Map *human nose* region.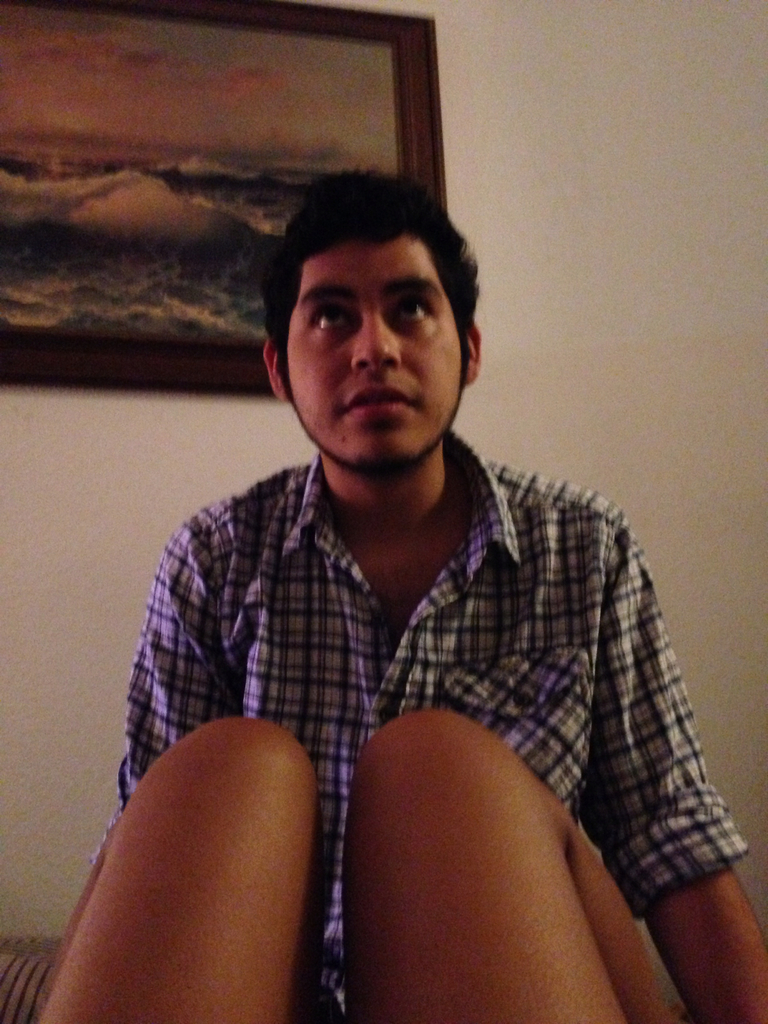
Mapped to (355,306,401,370).
